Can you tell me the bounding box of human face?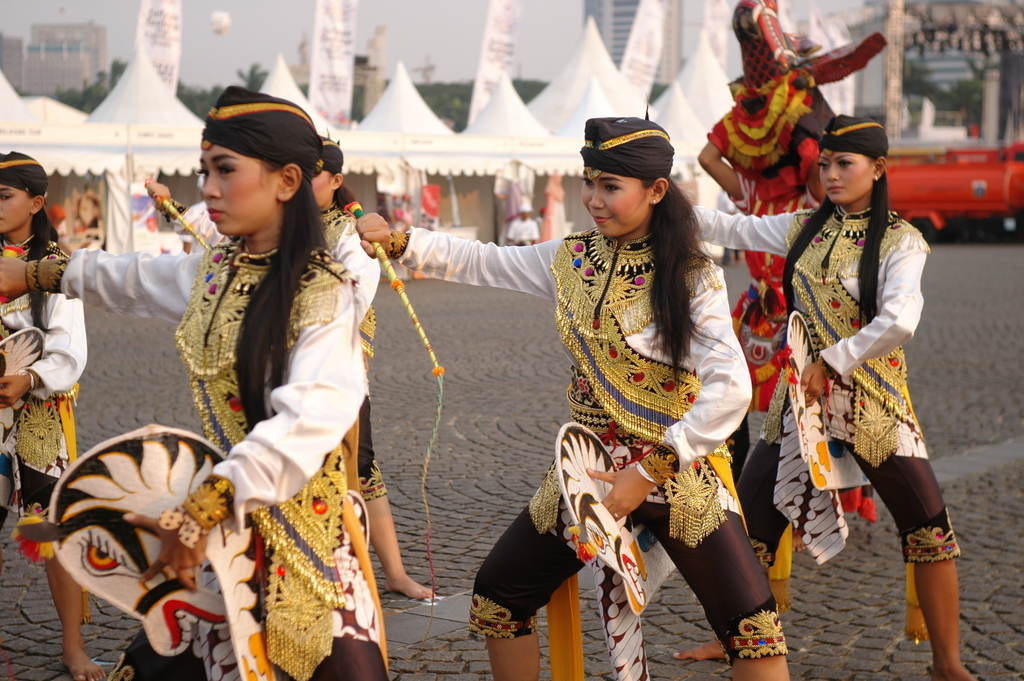
l=0, t=185, r=33, b=234.
